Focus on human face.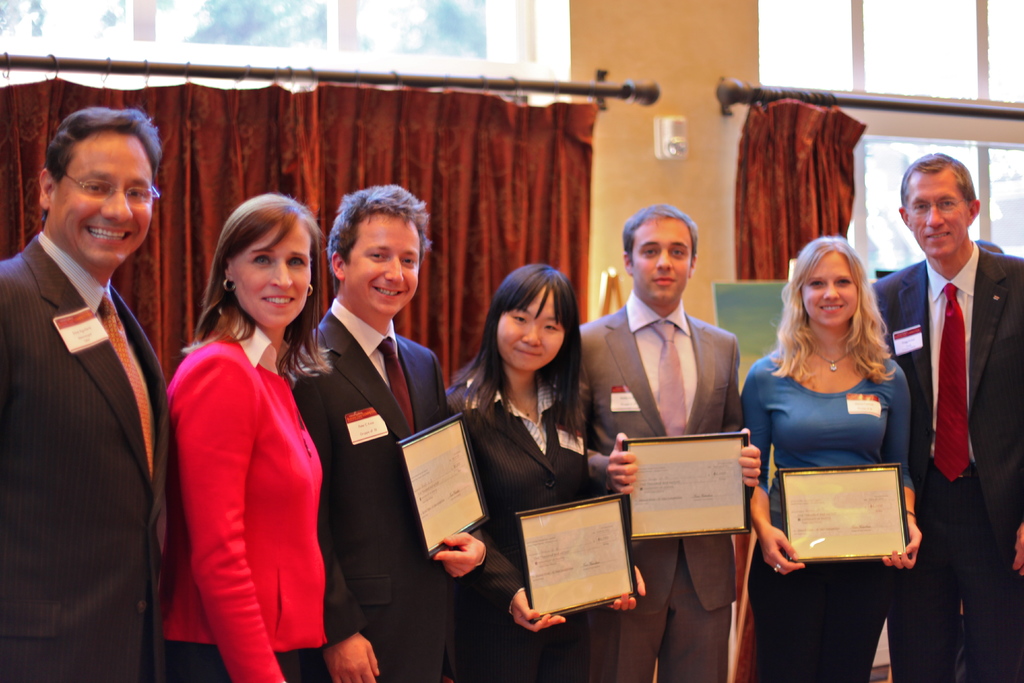
Focused at [x1=234, y1=226, x2=311, y2=325].
